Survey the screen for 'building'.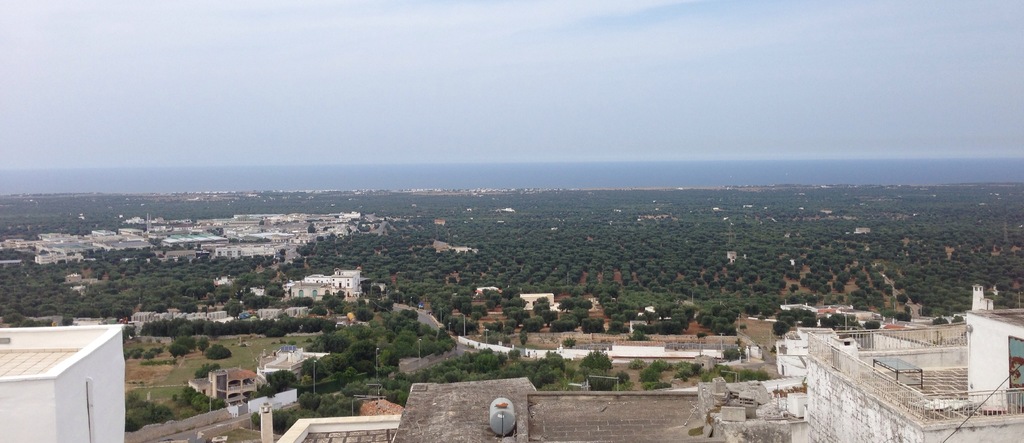
Survey found: <region>775, 286, 1023, 442</region>.
